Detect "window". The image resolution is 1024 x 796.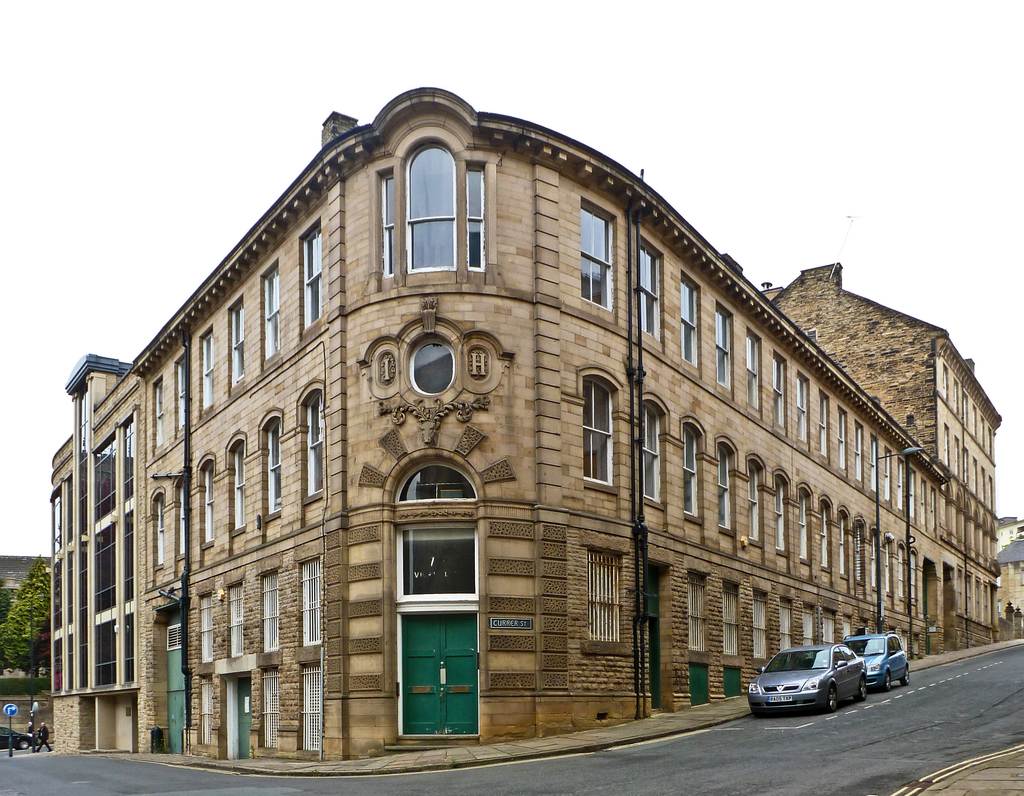
region(199, 678, 214, 747).
